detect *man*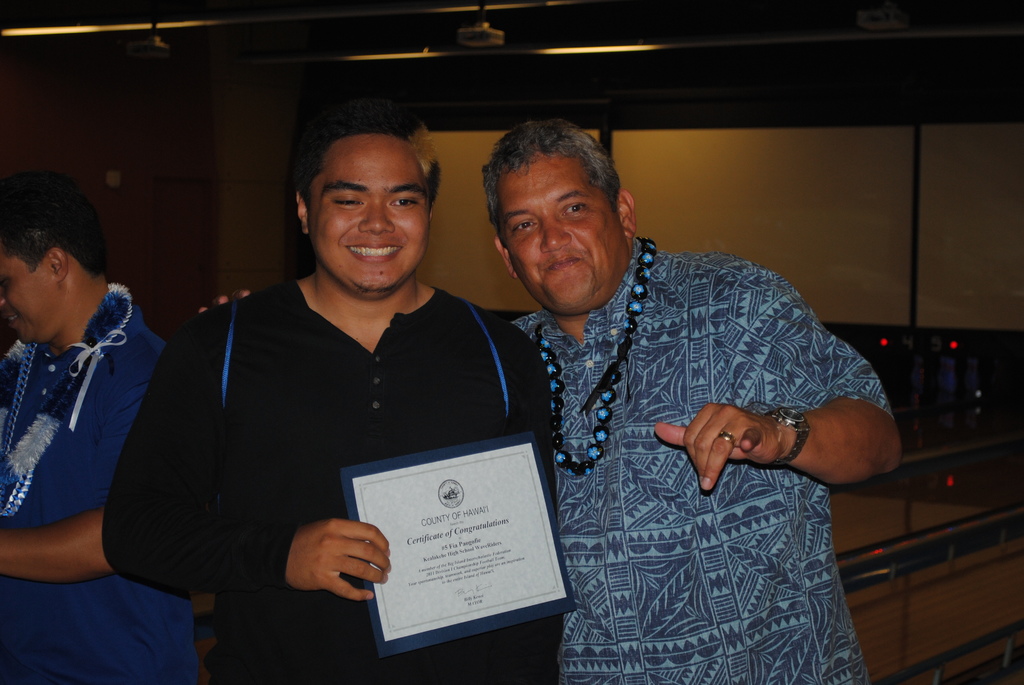
100/90/568/684
